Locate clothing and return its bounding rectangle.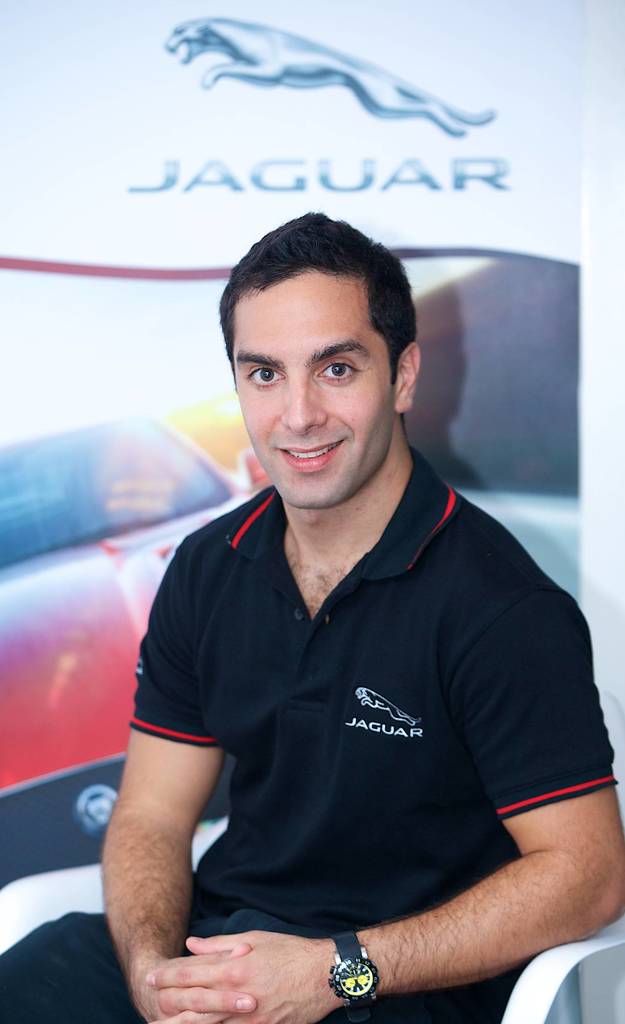
(0,452,617,1018).
